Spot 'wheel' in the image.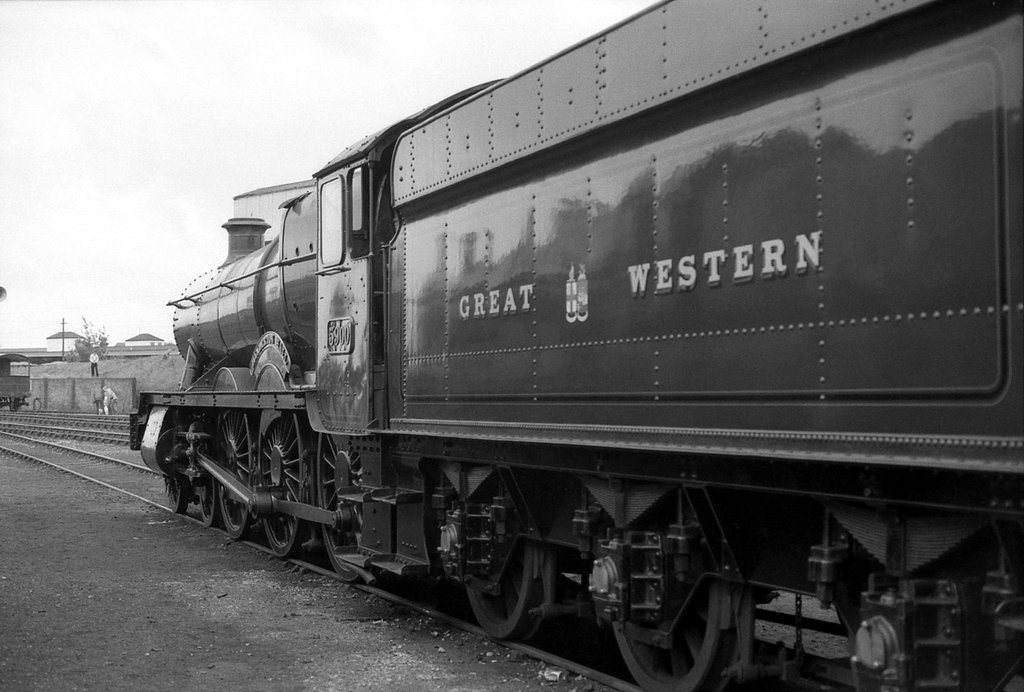
'wheel' found at l=165, t=472, r=190, b=511.
